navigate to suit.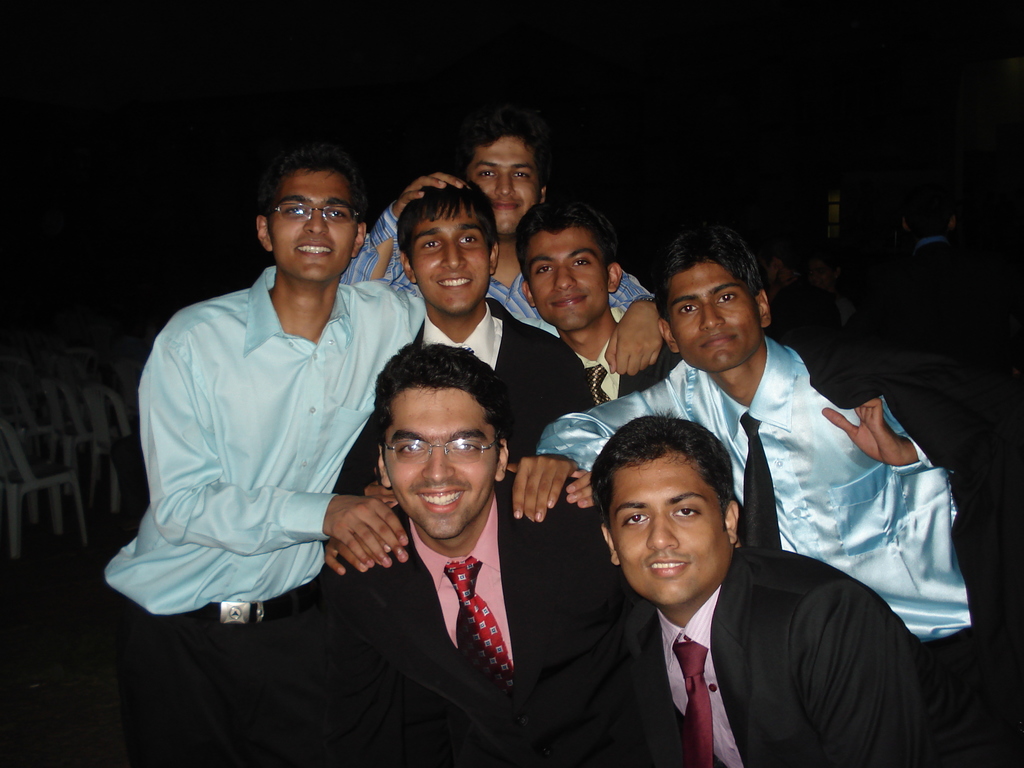
Navigation target: detection(580, 326, 684, 406).
